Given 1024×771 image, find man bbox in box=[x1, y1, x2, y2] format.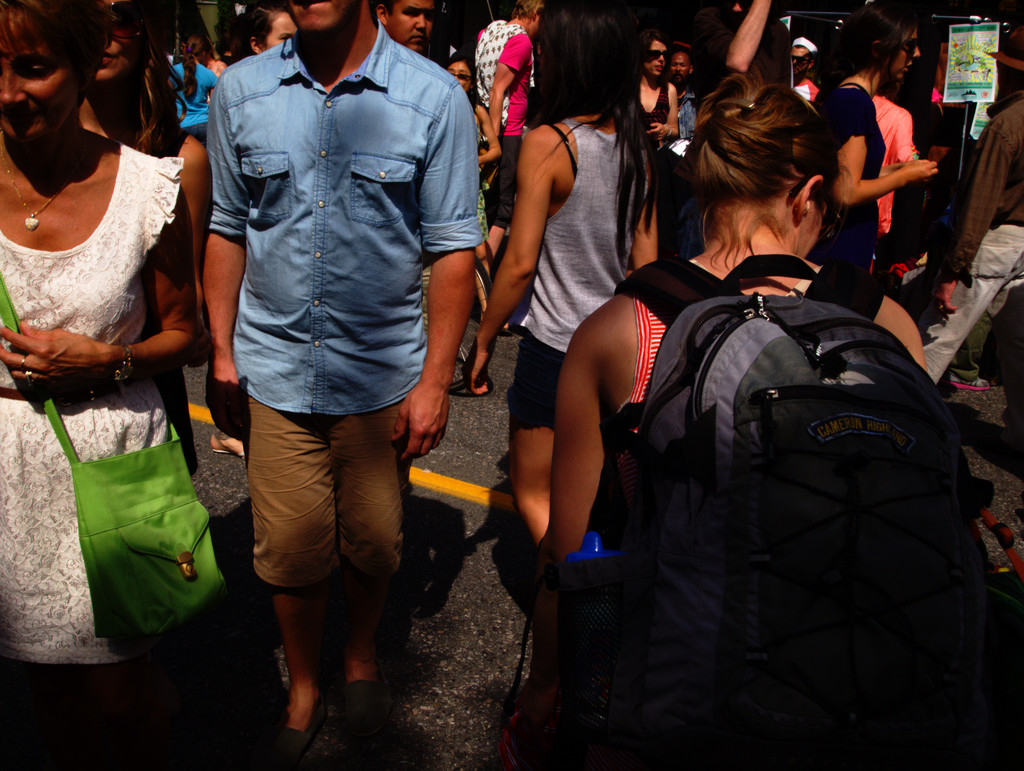
box=[915, 49, 1023, 423].
